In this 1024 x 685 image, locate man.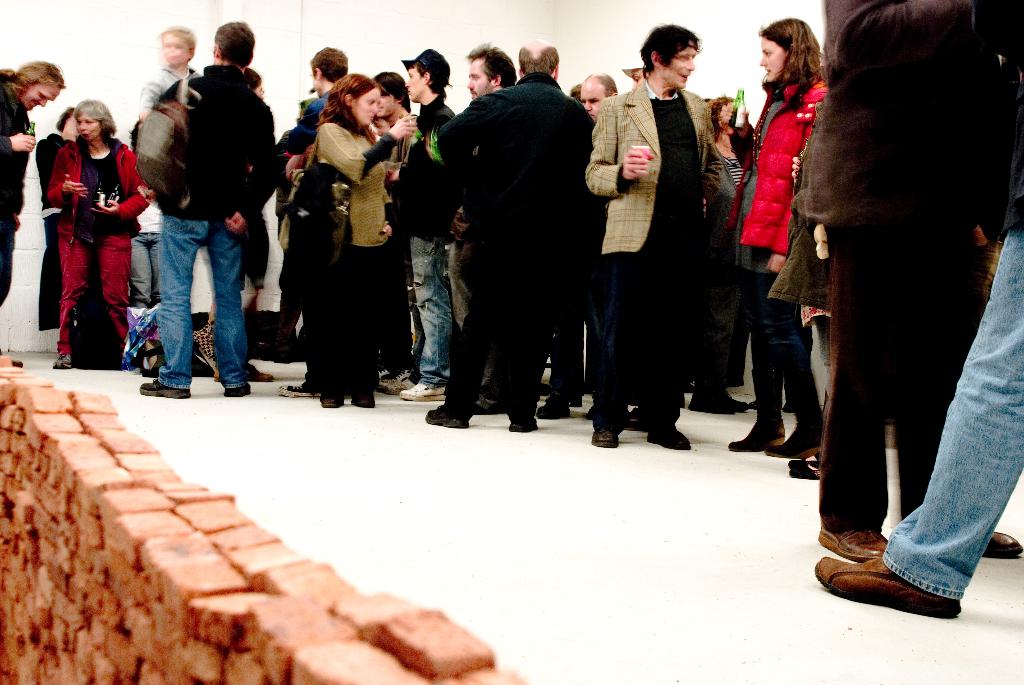
Bounding box: 450, 38, 518, 411.
